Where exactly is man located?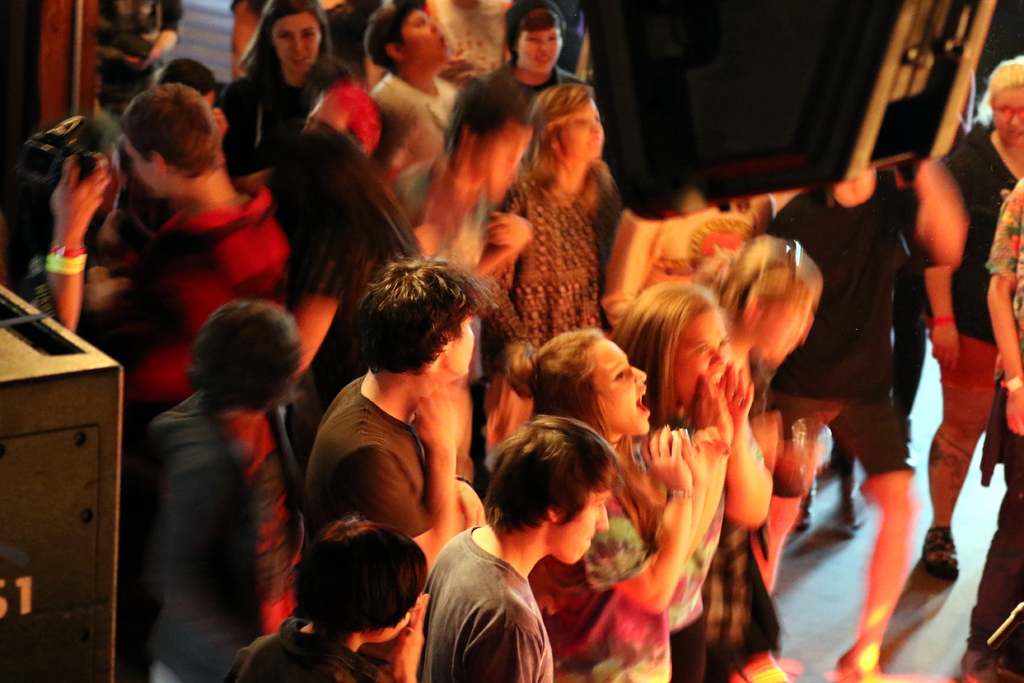
Its bounding box is Rect(412, 411, 620, 682).
